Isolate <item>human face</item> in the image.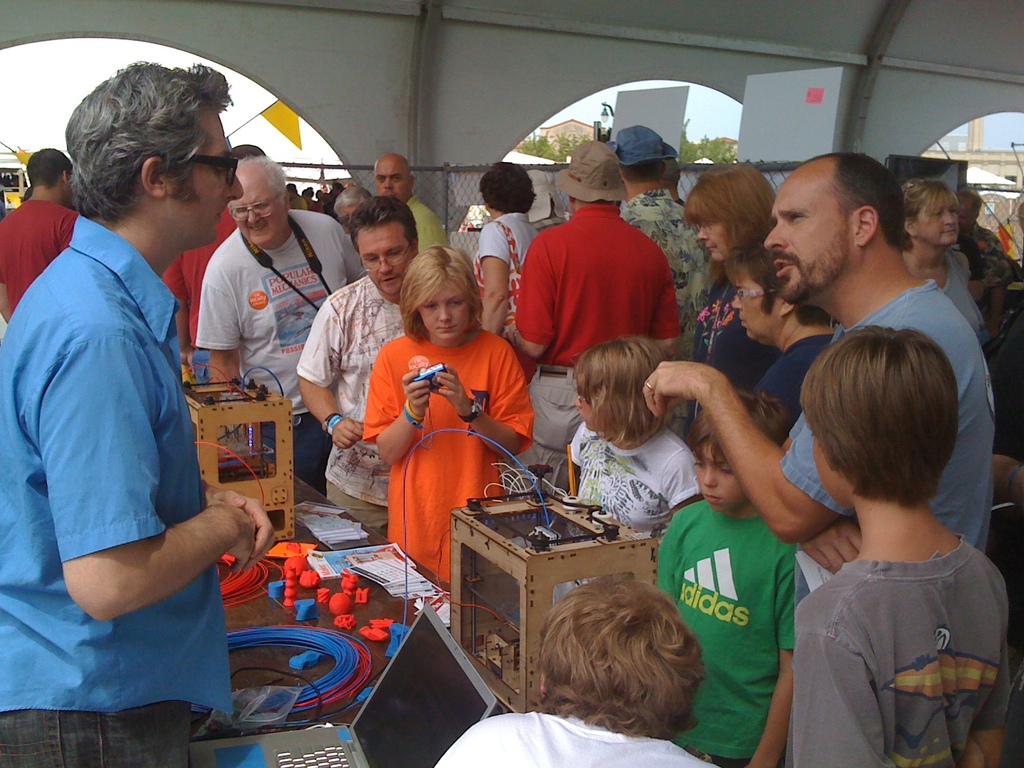
Isolated region: <region>759, 185, 851, 308</region>.
